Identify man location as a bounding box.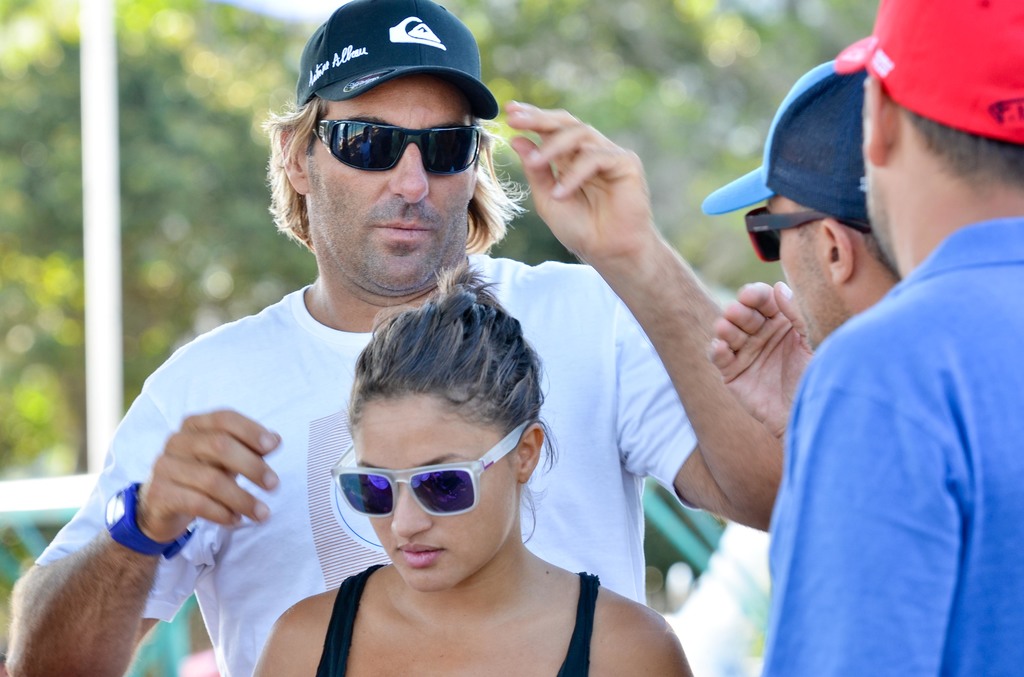
(x1=761, y1=0, x2=1023, y2=676).
